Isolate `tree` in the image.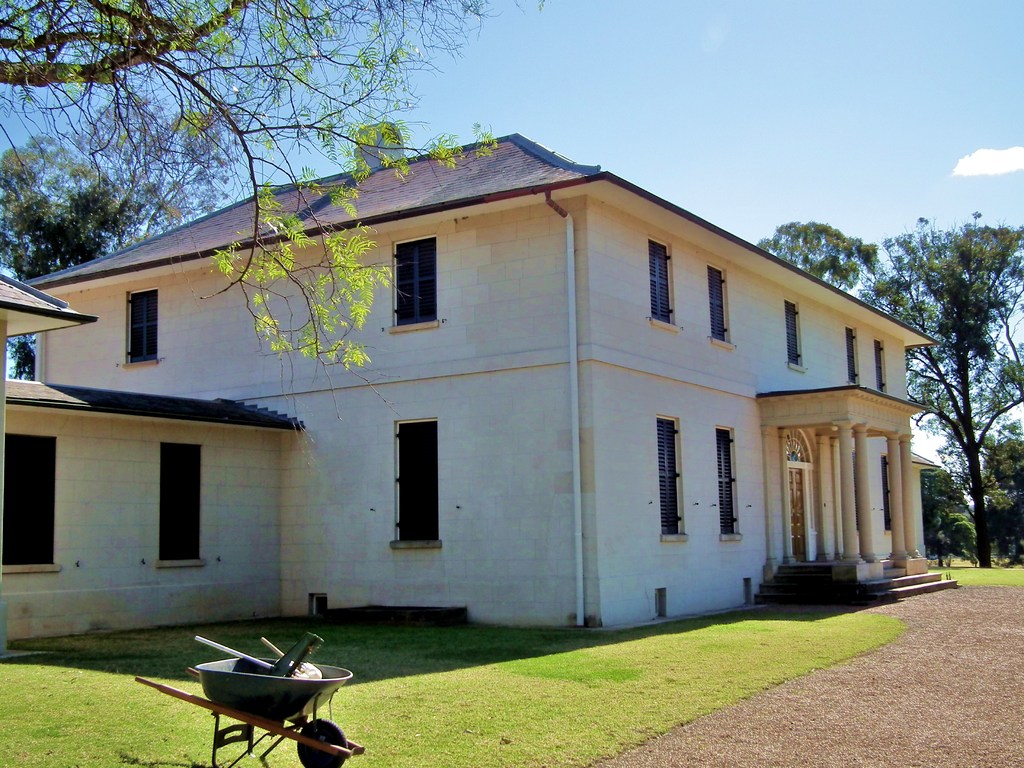
Isolated region: left=0, top=134, right=161, bottom=378.
